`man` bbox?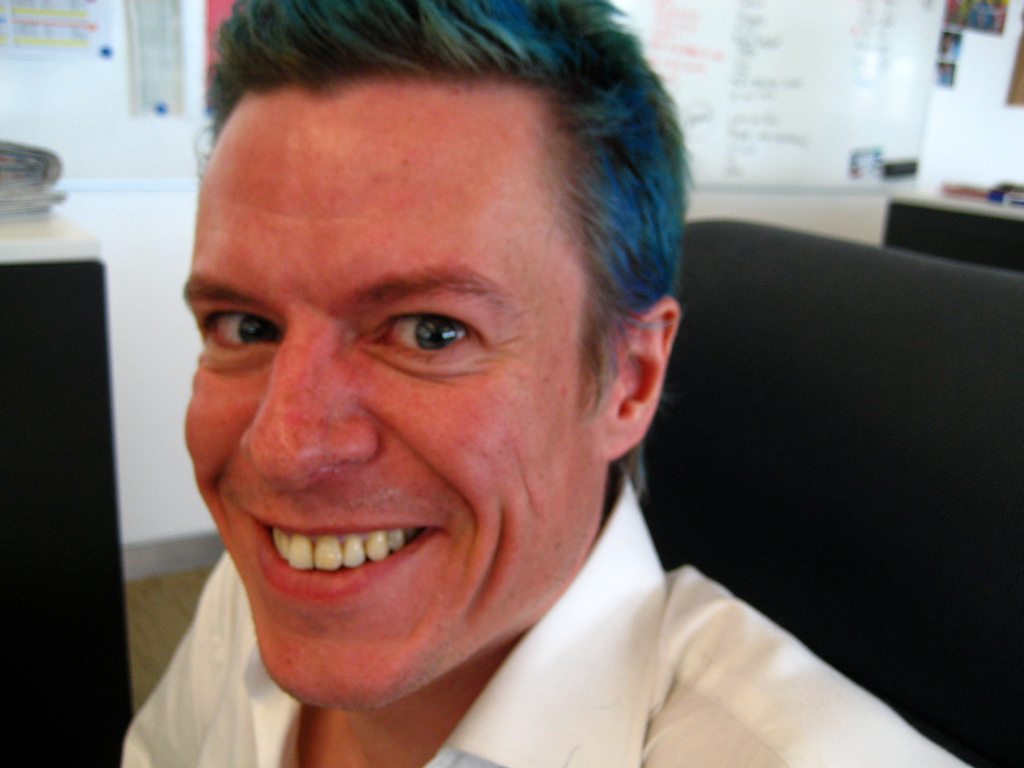
<bbox>81, 36, 900, 755</bbox>
